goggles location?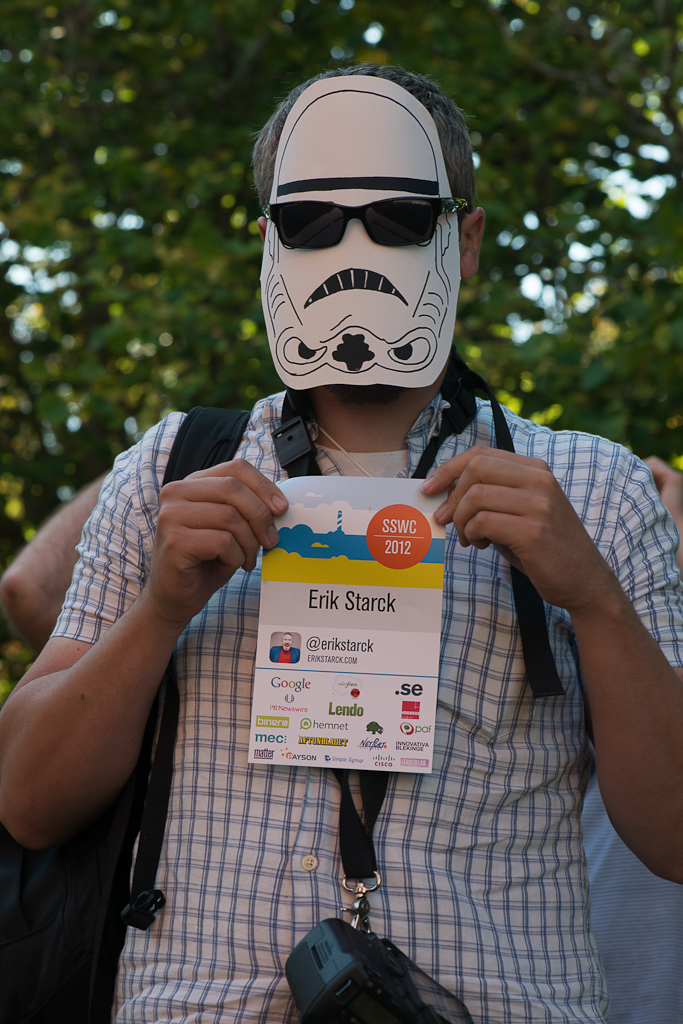
(left=265, top=203, right=471, bottom=246)
